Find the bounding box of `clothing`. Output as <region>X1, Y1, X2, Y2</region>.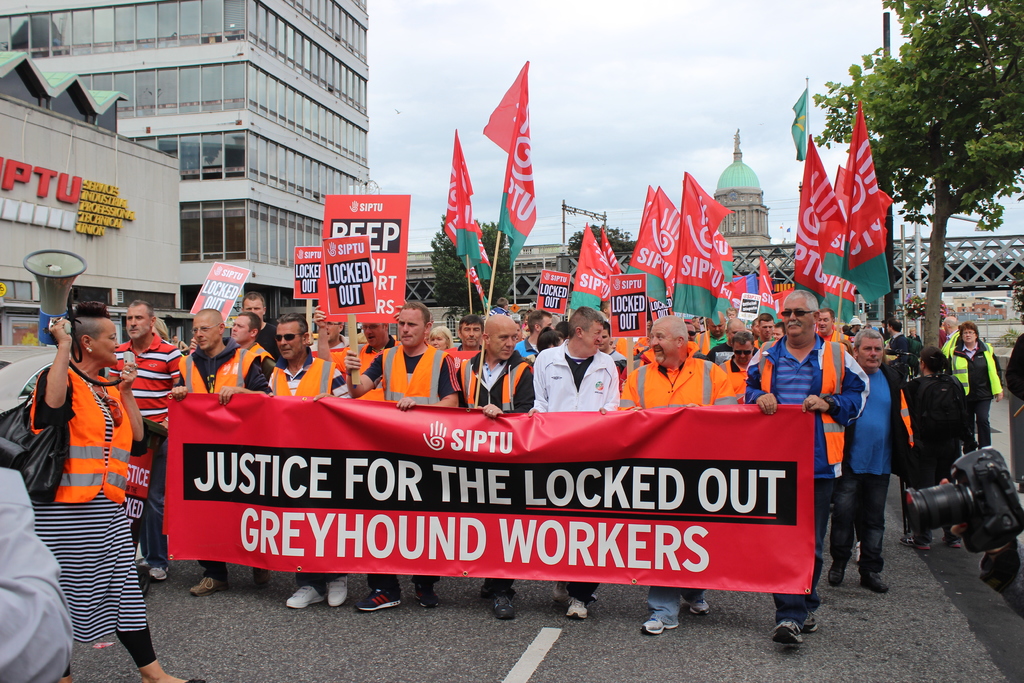
<region>956, 343, 991, 447</region>.
